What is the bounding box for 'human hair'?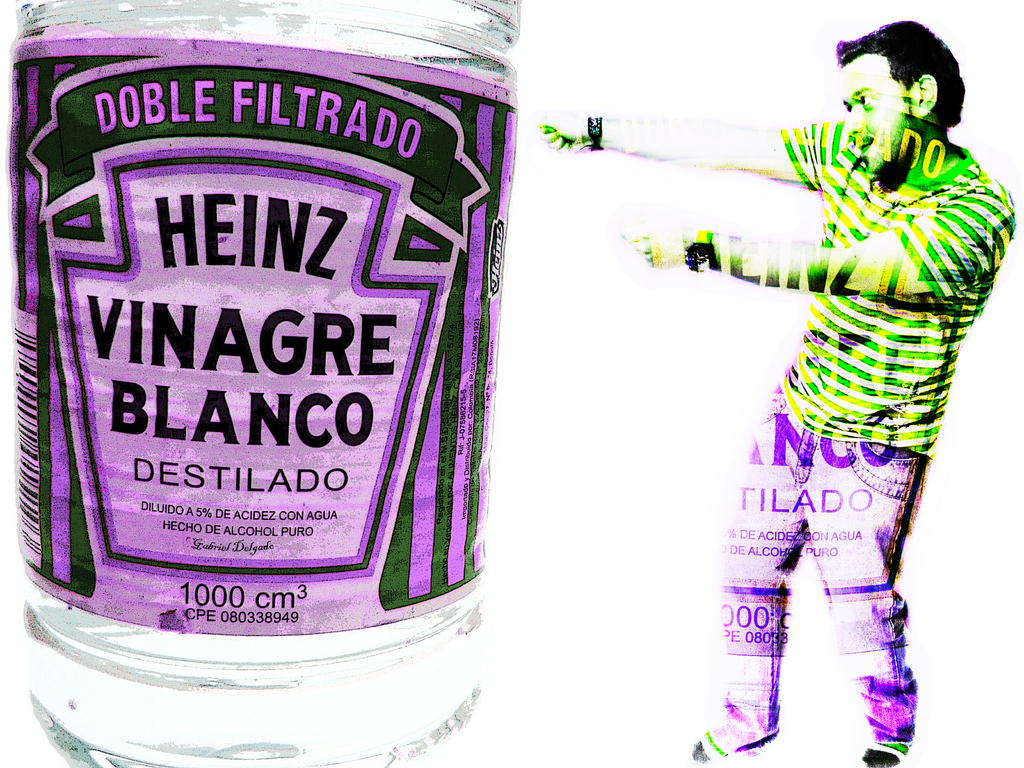
[852,14,963,128].
